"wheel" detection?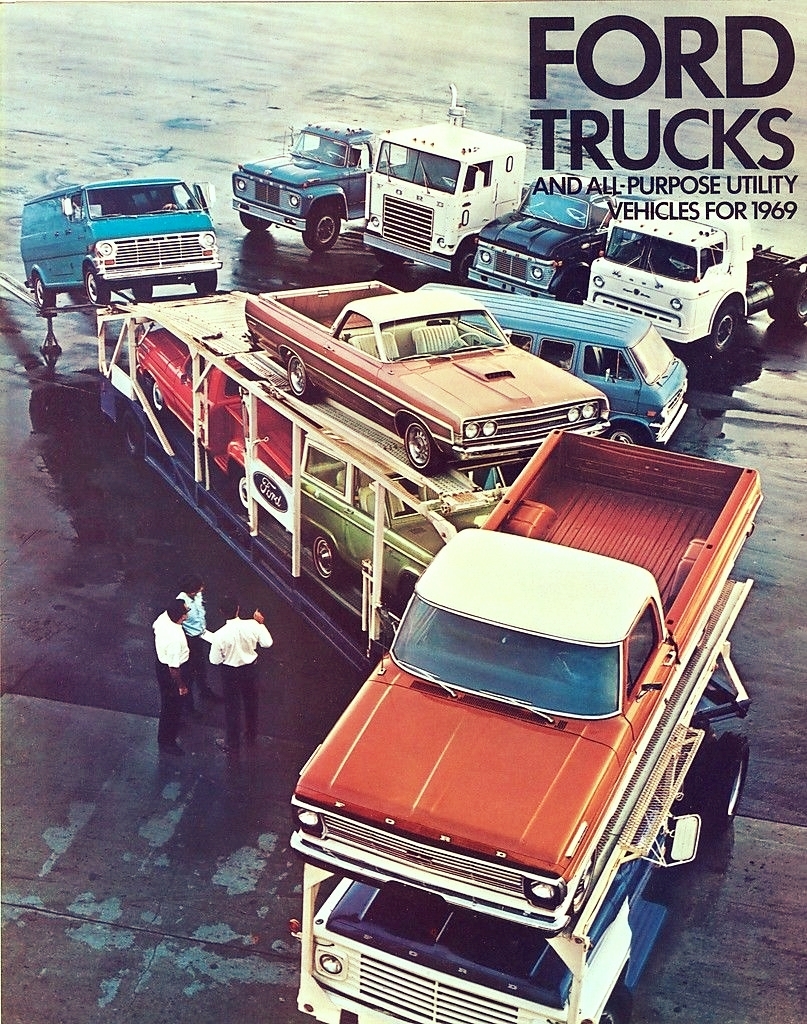
box(689, 294, 748, 359)
